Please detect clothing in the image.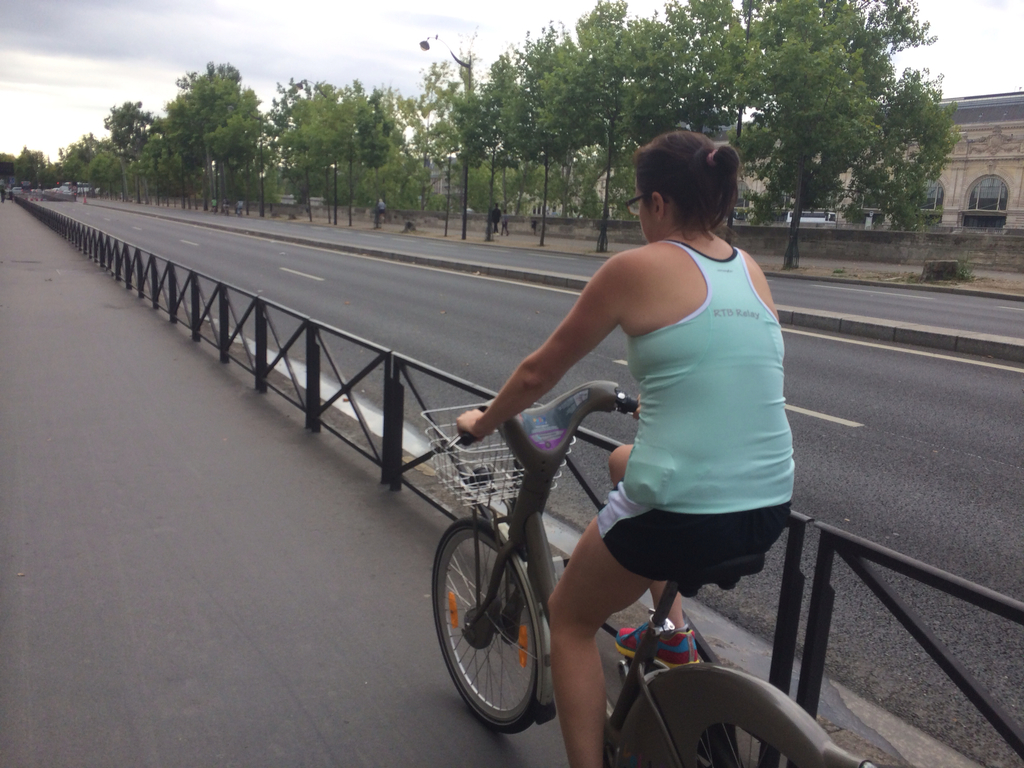
box=[210, 195, 218, 210].
